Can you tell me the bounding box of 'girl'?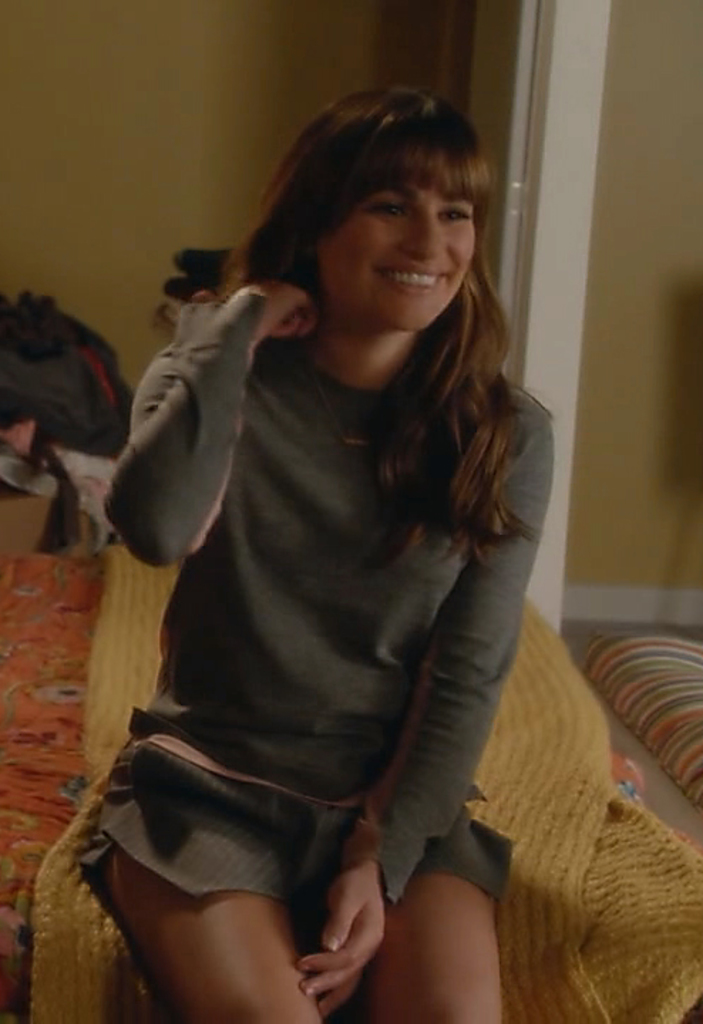
[left=102, top=88, right=549, bottom=1023].
